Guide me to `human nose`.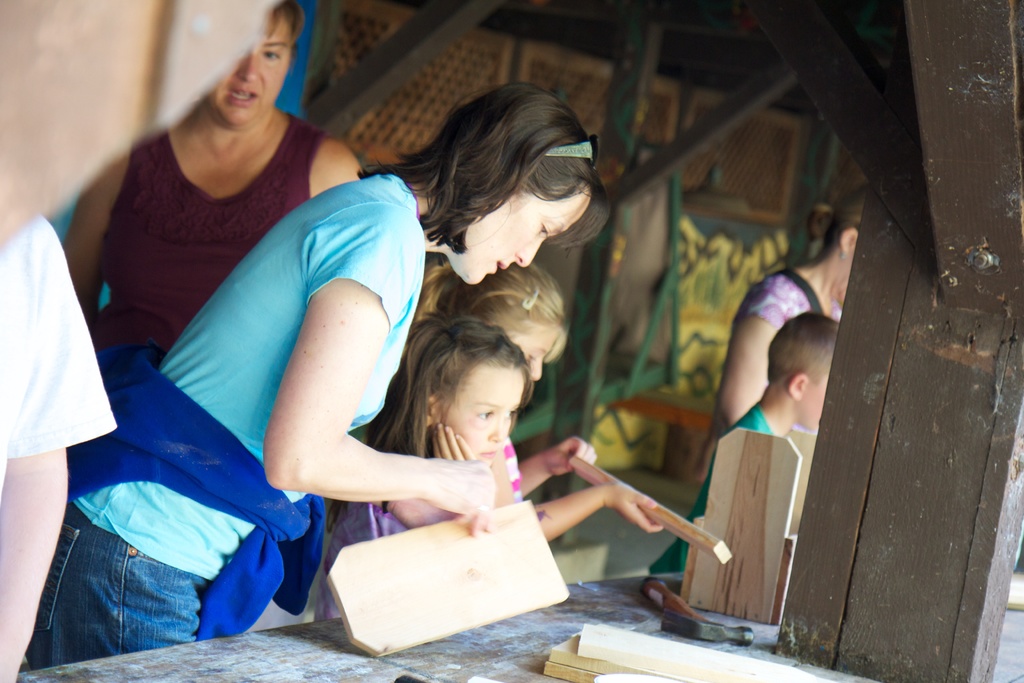
Guidance: detection(234, 45, 258, 84).
